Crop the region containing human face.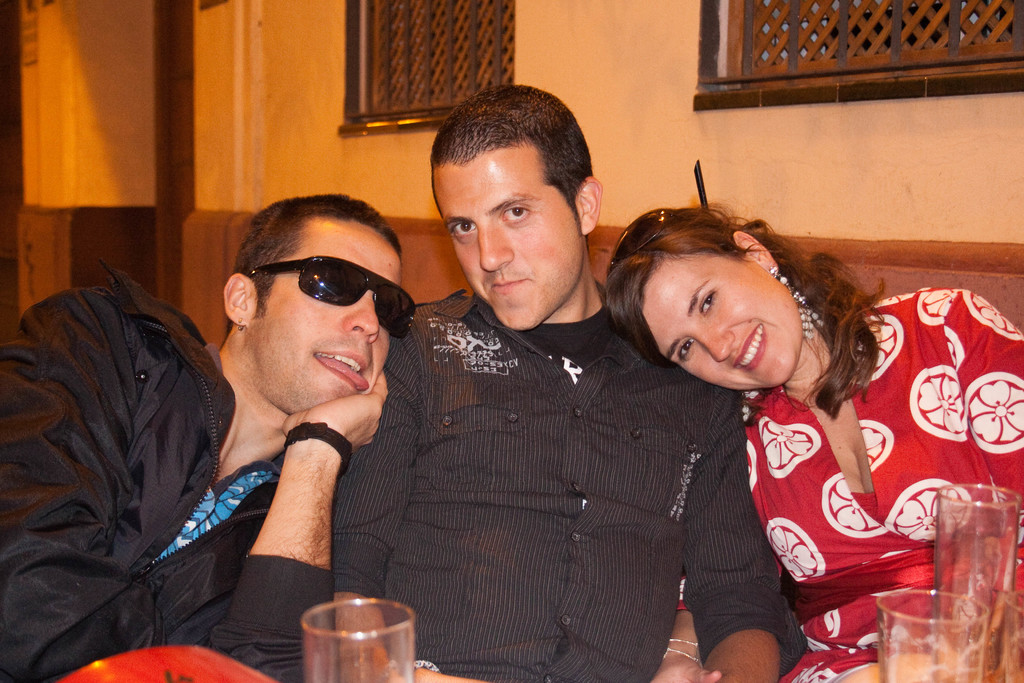
Crop region: detection(434, 152, 582, 329).
